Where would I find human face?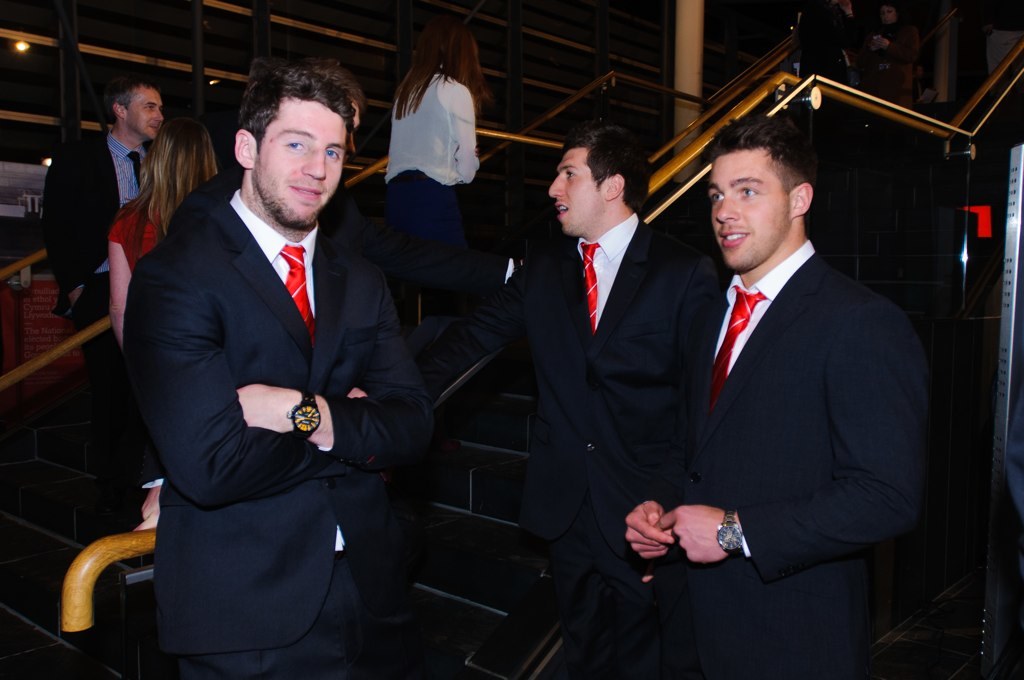
At 257/106/350/227.
